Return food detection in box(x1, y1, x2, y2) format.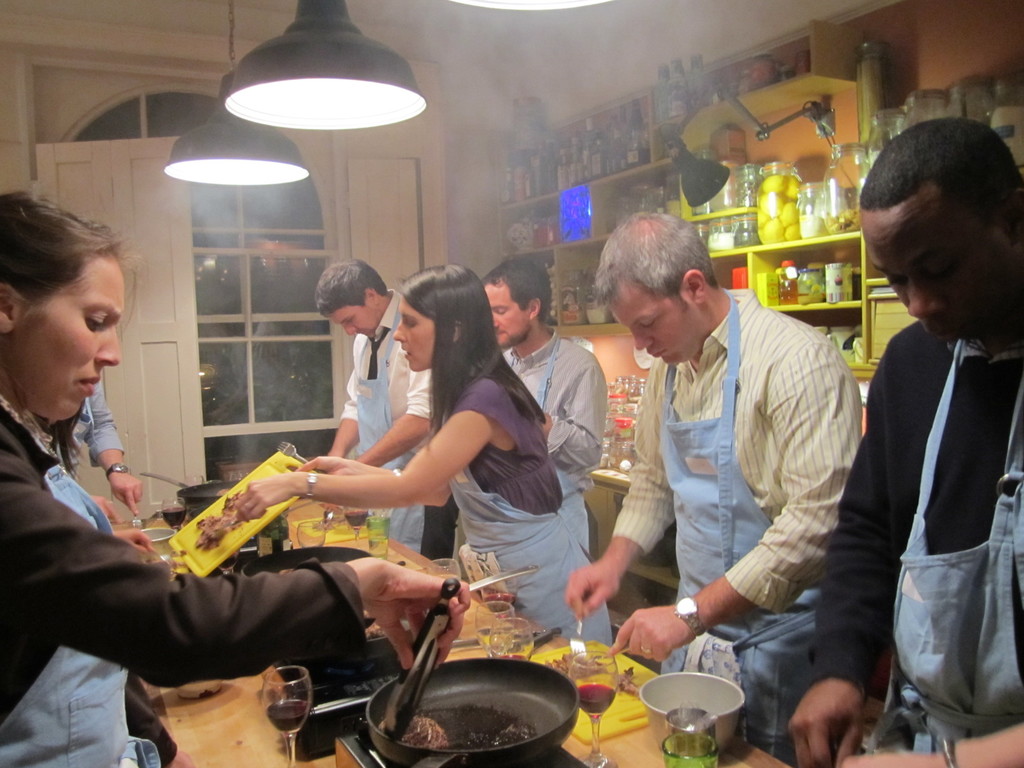
box(755, 170, 797, 246).
